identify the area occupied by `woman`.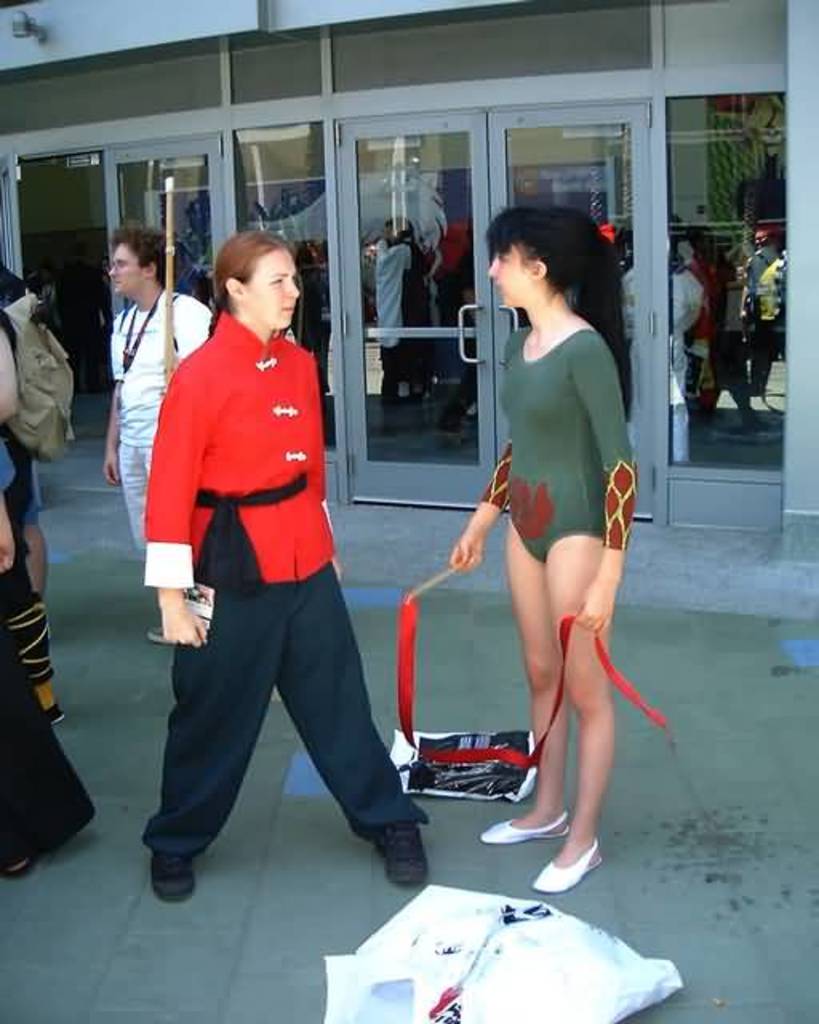
Area: left=139, top=202, right=379, bottom=909.
